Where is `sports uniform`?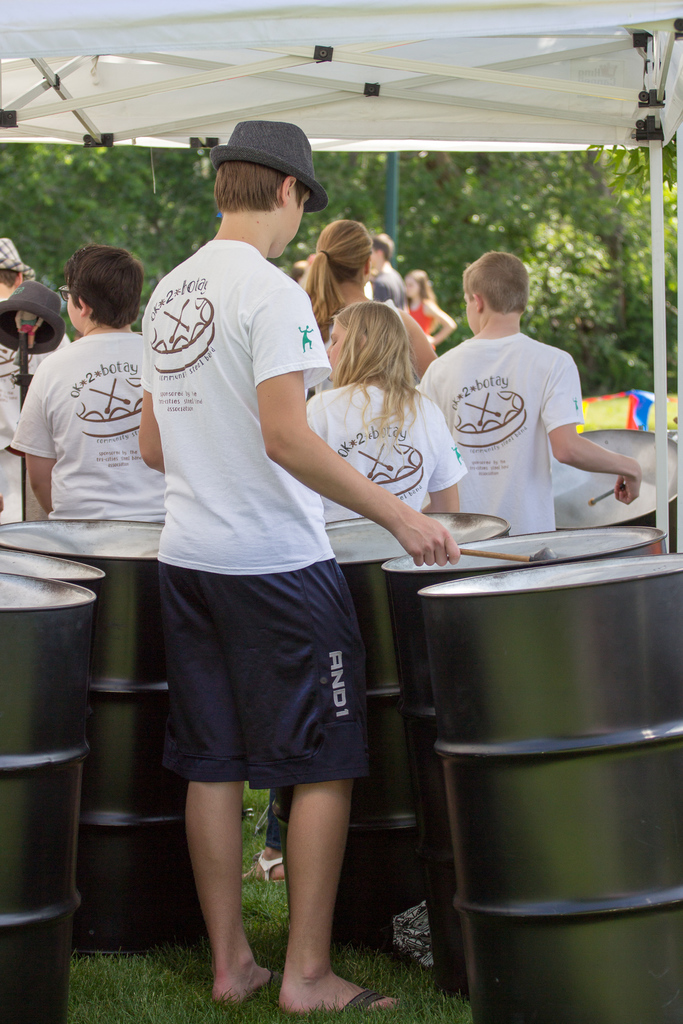
<bbox>295, 364, 465, 571</bbox>.
